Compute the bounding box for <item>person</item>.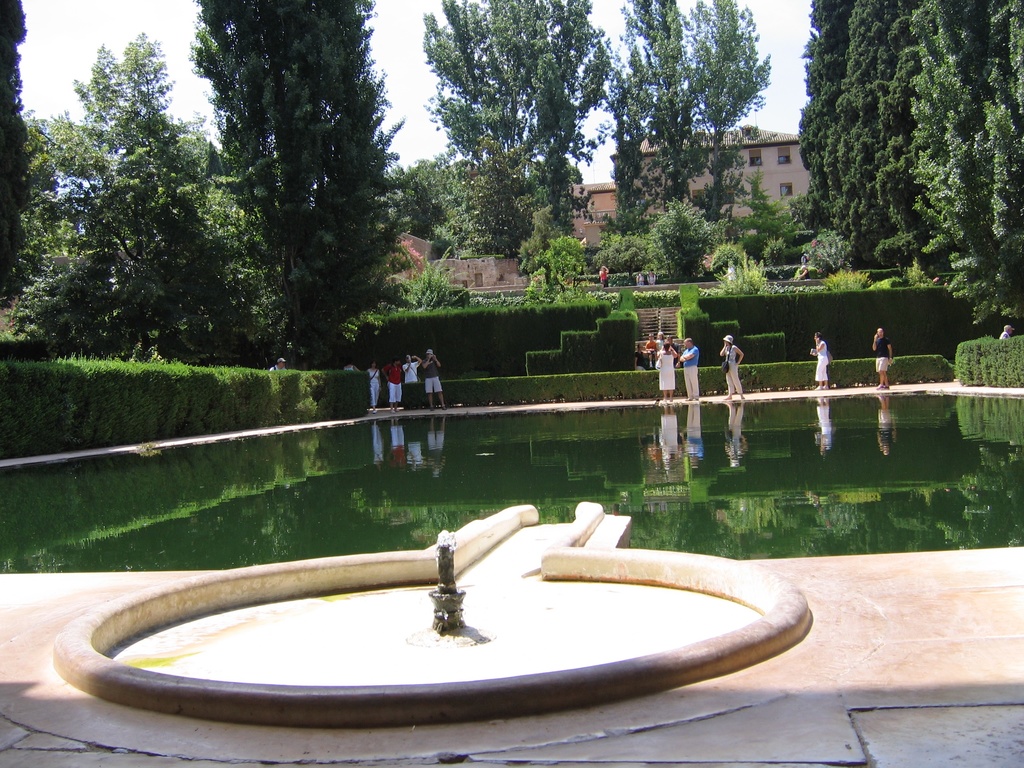
403, 355, 420, 383.
